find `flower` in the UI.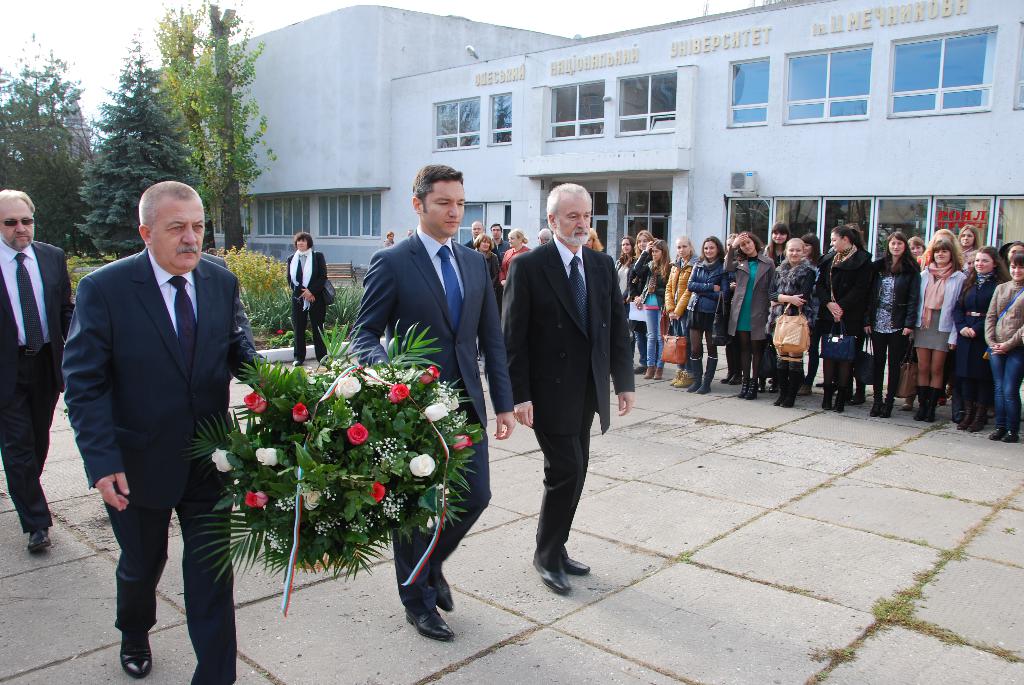
UI element at <bbox>255, 442, 280, 467</bbox>.
